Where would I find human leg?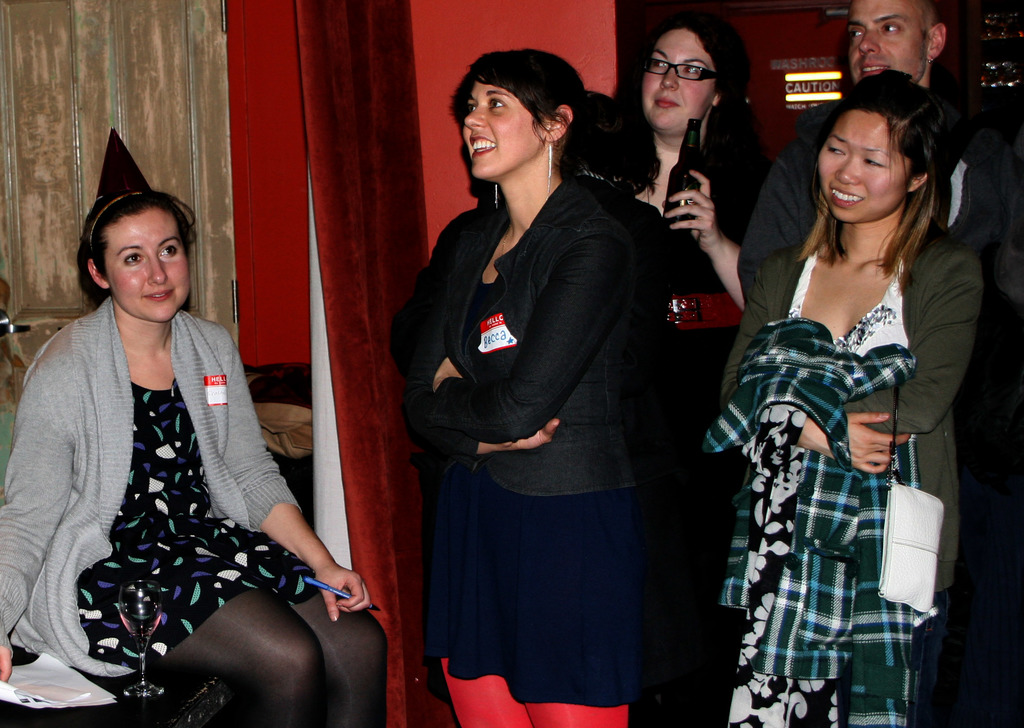
At x1=152 y1=578 x2=317 y2=712.
